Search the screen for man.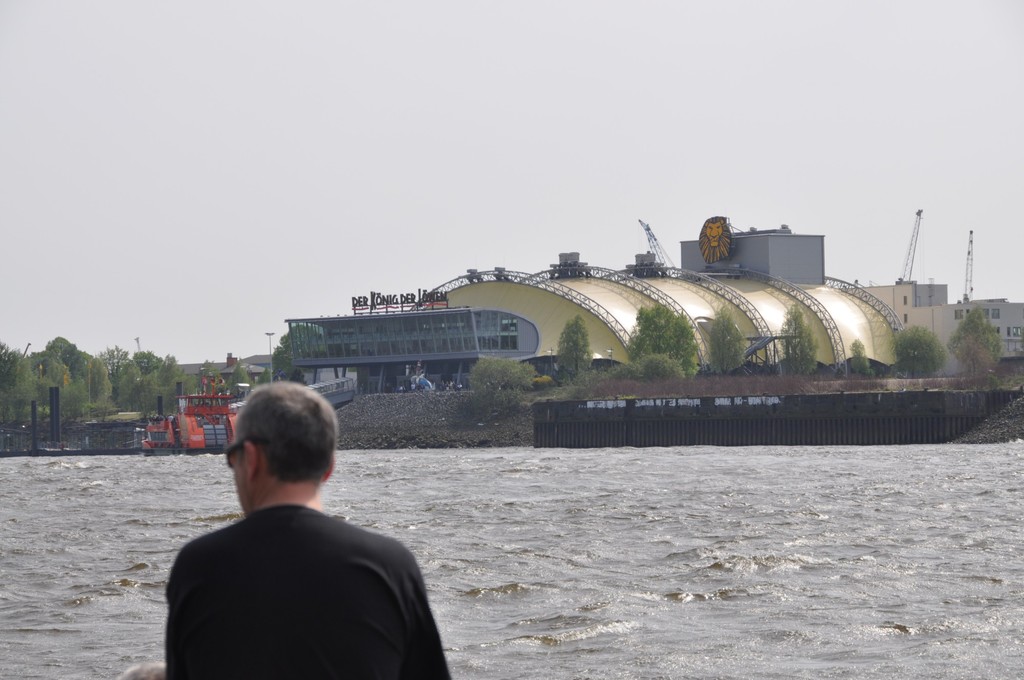
Found at 167:392:440:671.
